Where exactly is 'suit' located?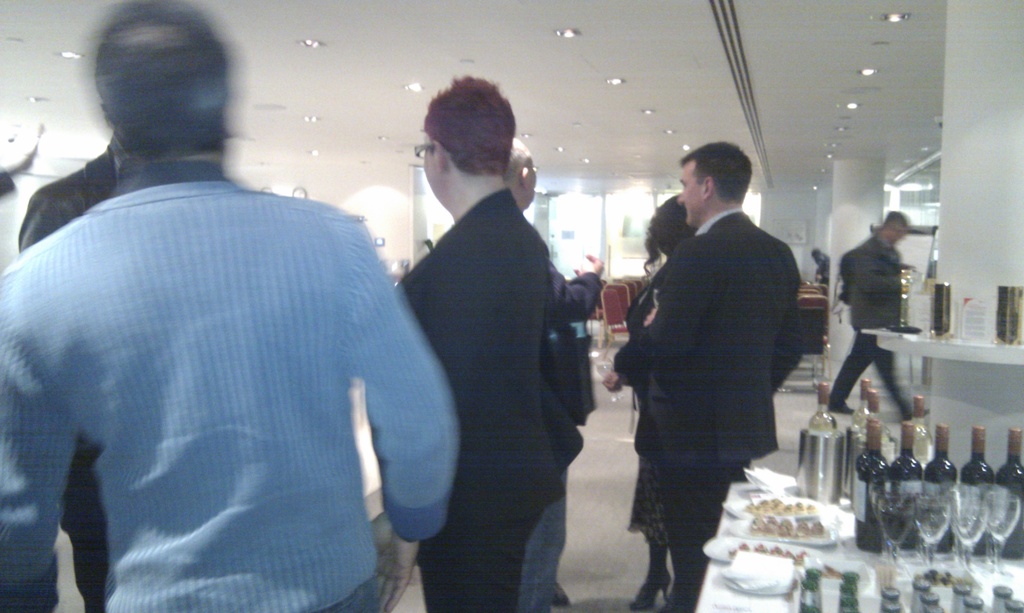
Its bounding box is bbox=(401, 191, 566, 612).
